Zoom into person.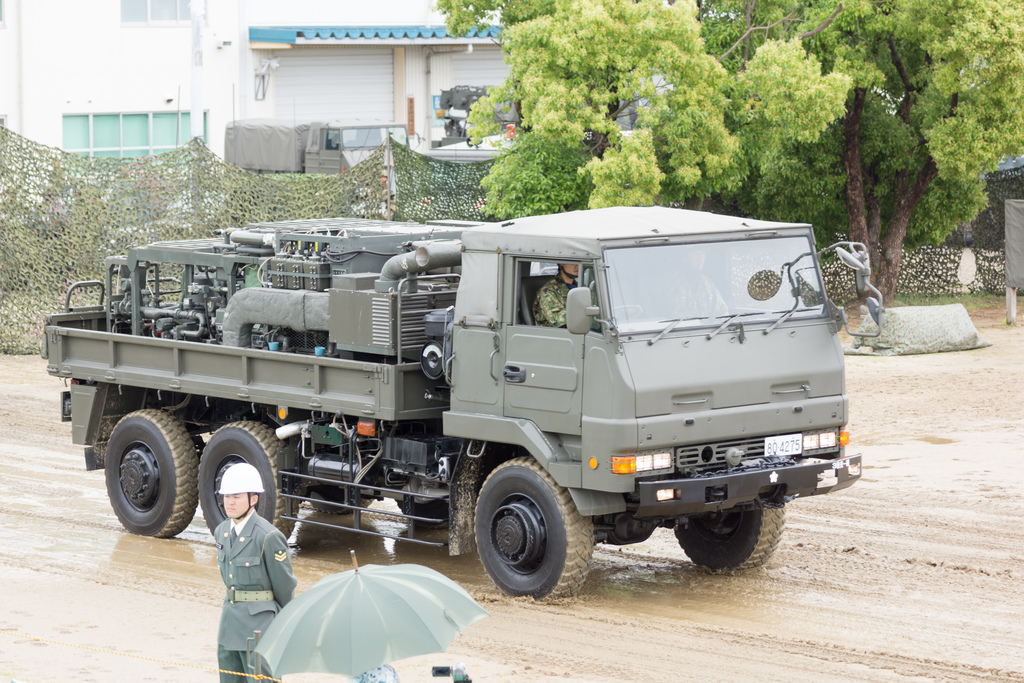
Zoom target: x1=670, y1=246, x2=729, y2=318.
